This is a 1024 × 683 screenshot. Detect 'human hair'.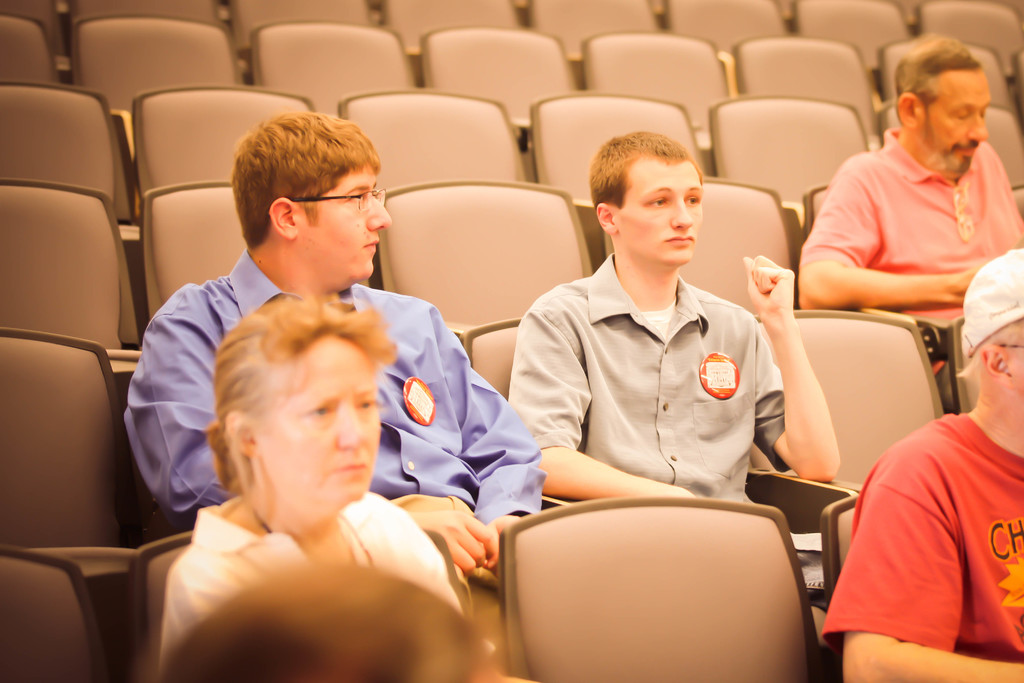
(left=221, top=110, right=378, bottom=254).
